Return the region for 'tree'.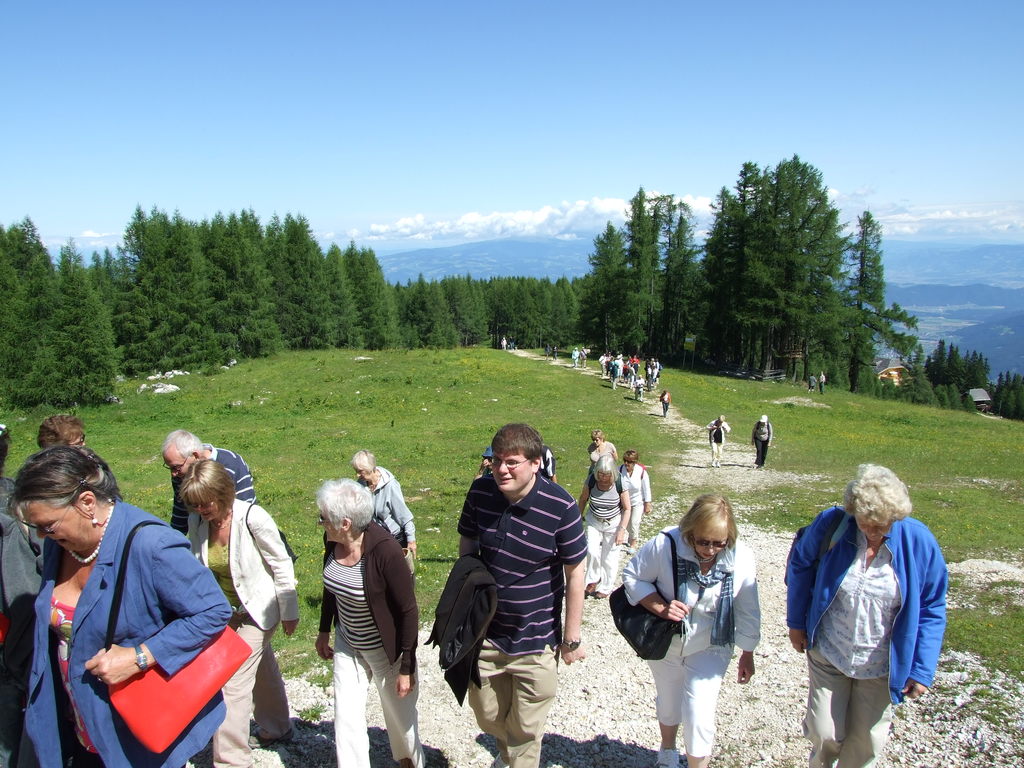
[left=908, top=341, right=990, bottom=418].
